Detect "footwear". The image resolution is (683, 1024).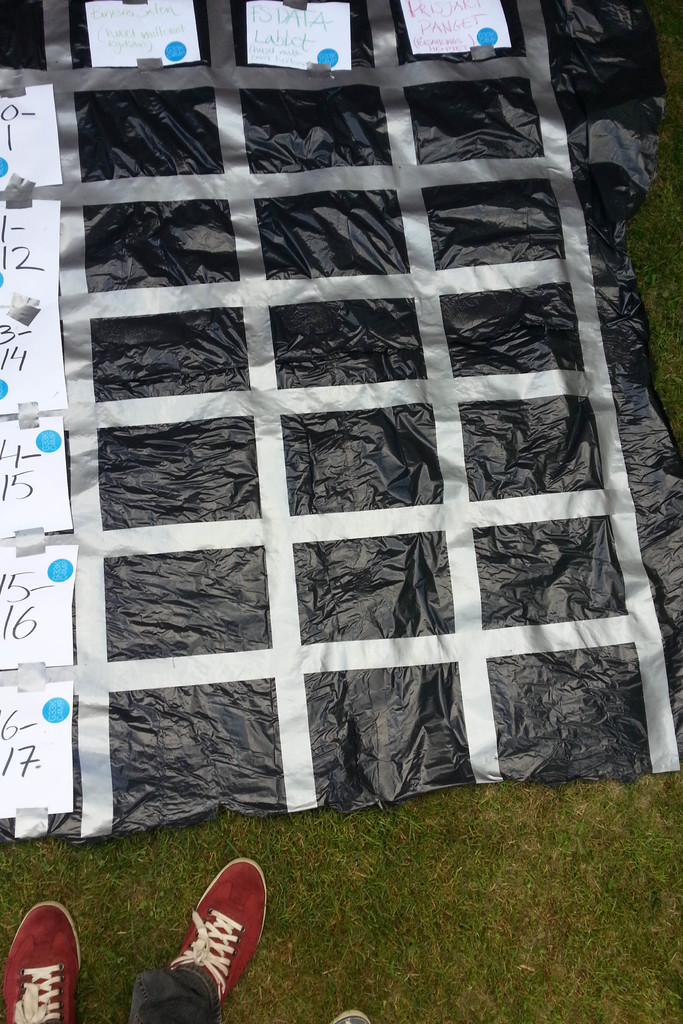
<region>1, 917, 70, 1023</region>.
